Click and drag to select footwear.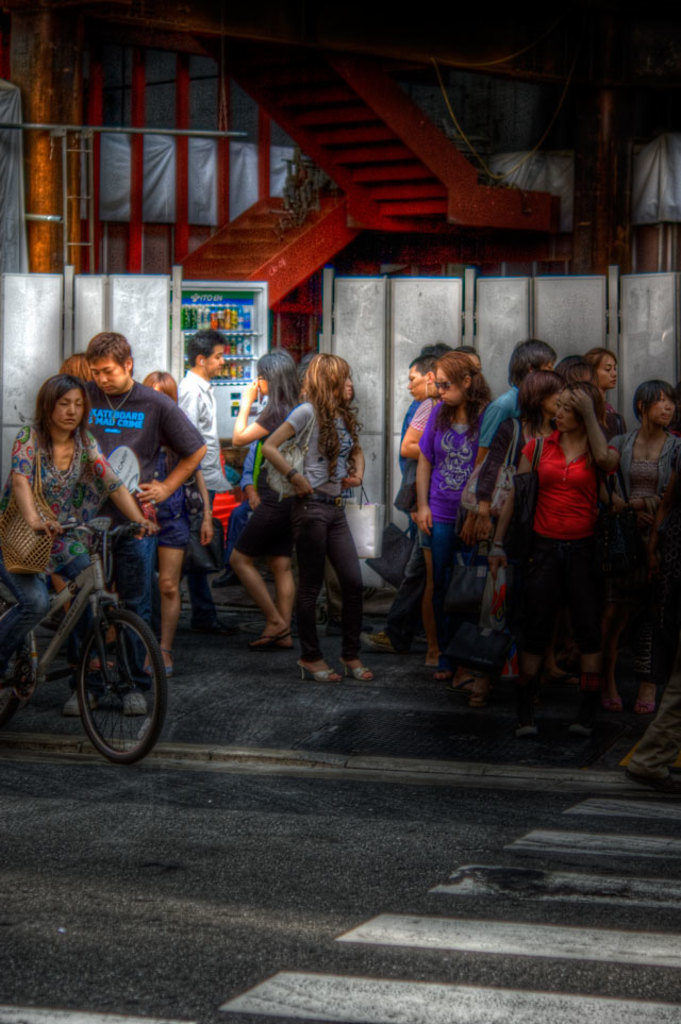
Selection: x1=427 y1=657 x2=459 y2=685.
